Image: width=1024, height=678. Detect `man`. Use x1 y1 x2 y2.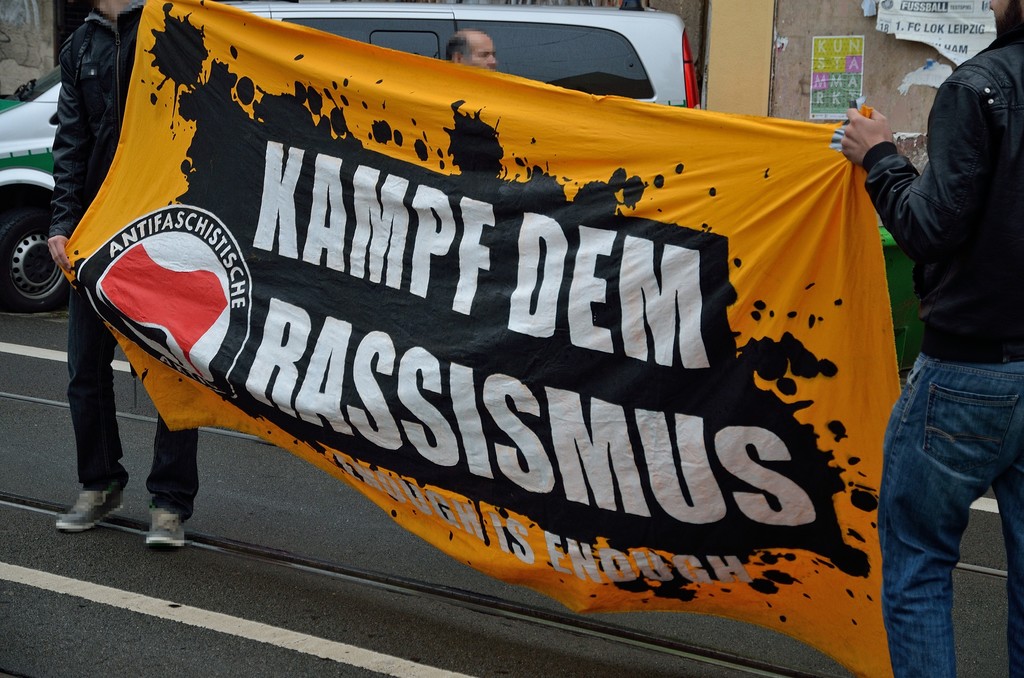
860 0 1023 677.
